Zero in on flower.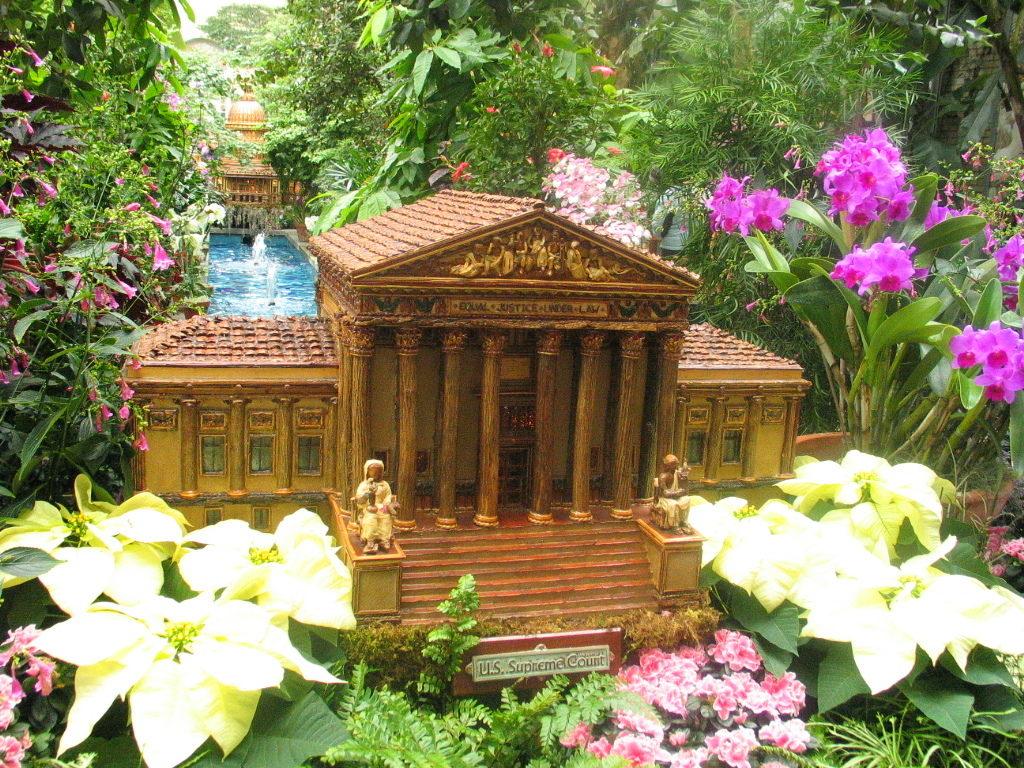
Zeroed in: 997/239/1022/282.
